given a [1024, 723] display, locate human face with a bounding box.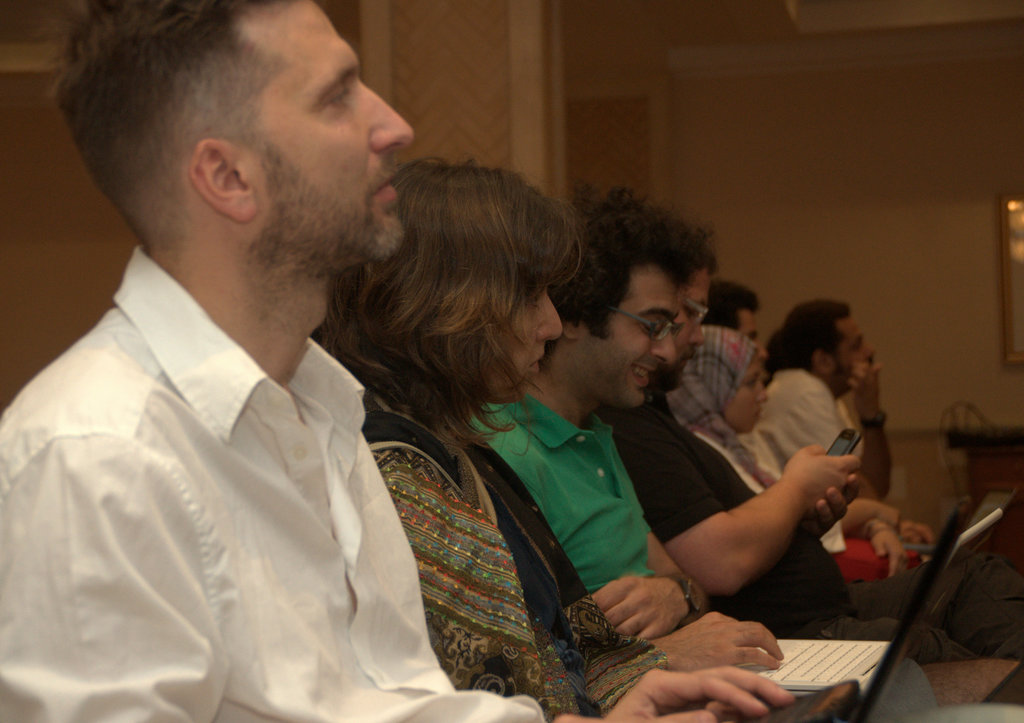
Located: pyautogui.locateOnScreen(680, 279, 712, 357).
